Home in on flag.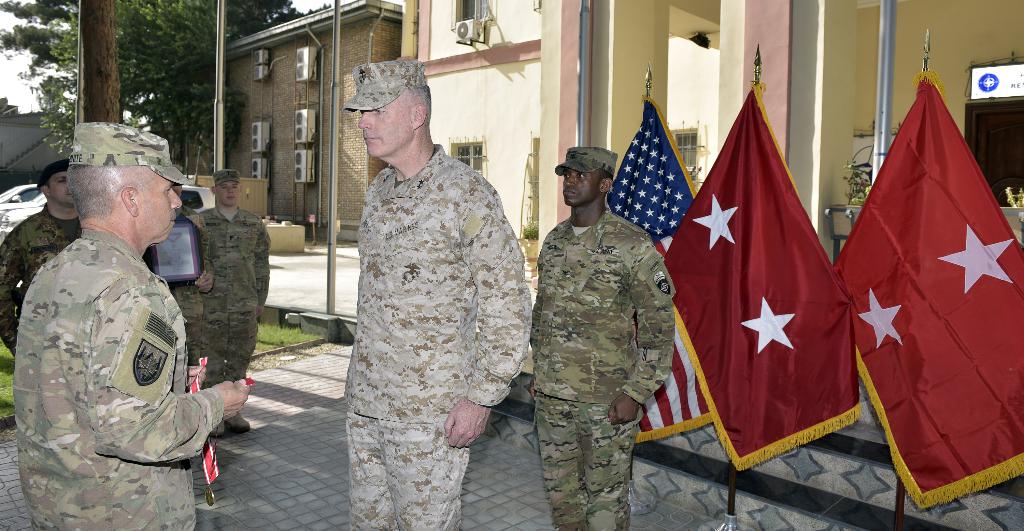
Homed in at crop(597, 94, 724, 448).
